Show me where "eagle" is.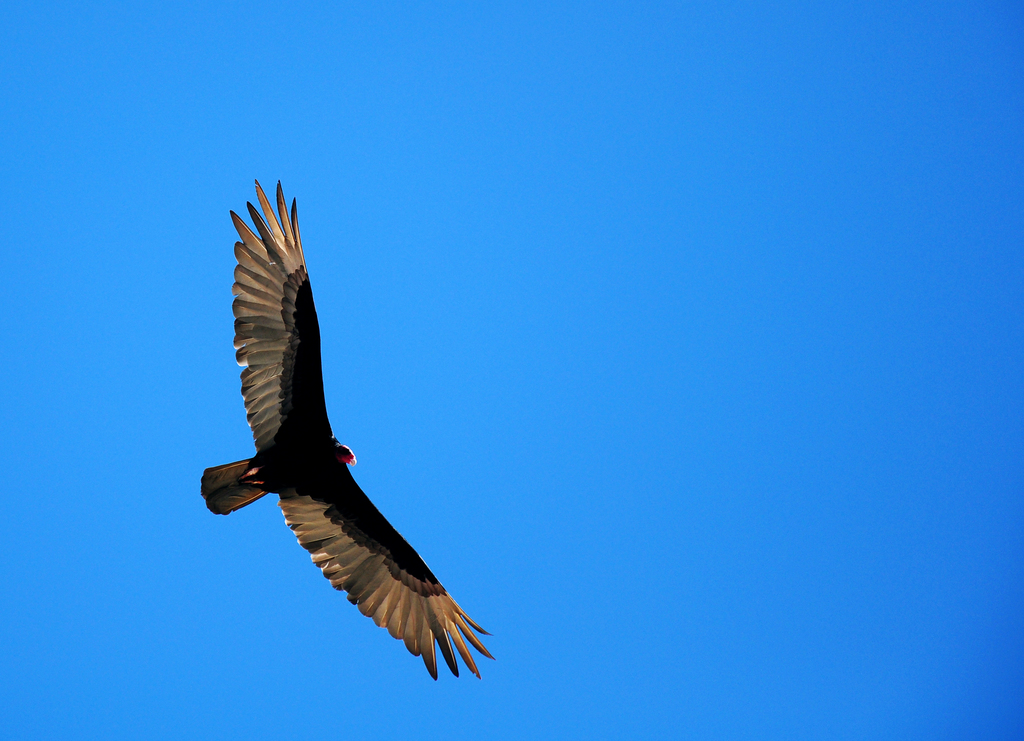
"eagle" is at 196:179:506:685.
